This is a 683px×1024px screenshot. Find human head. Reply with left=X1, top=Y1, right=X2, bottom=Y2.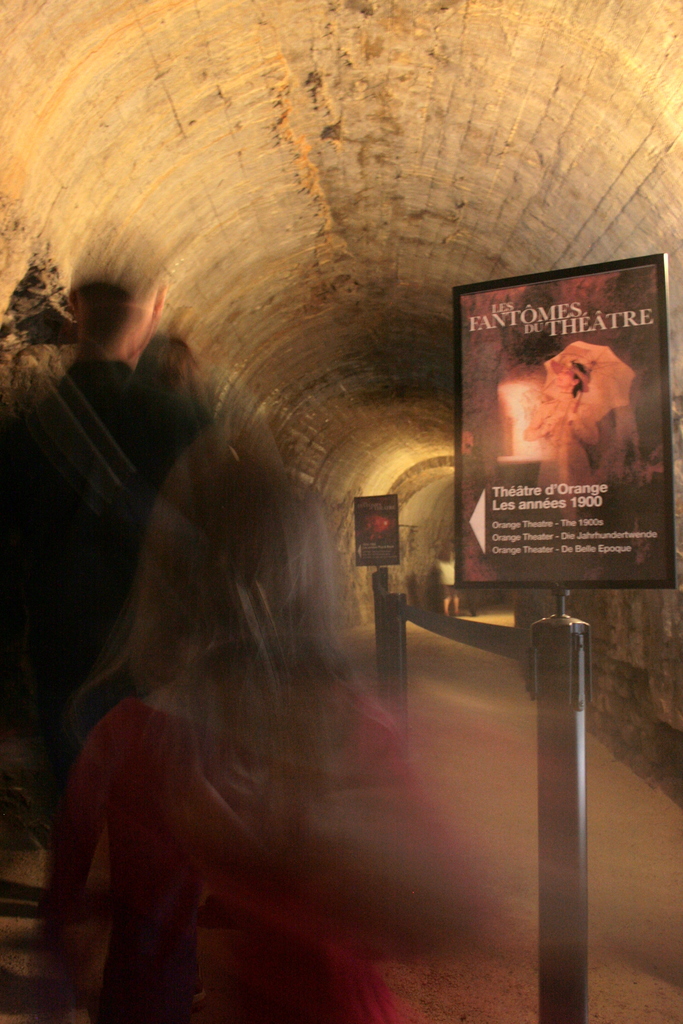
left=74, top=444, right=386, bottom=840.
